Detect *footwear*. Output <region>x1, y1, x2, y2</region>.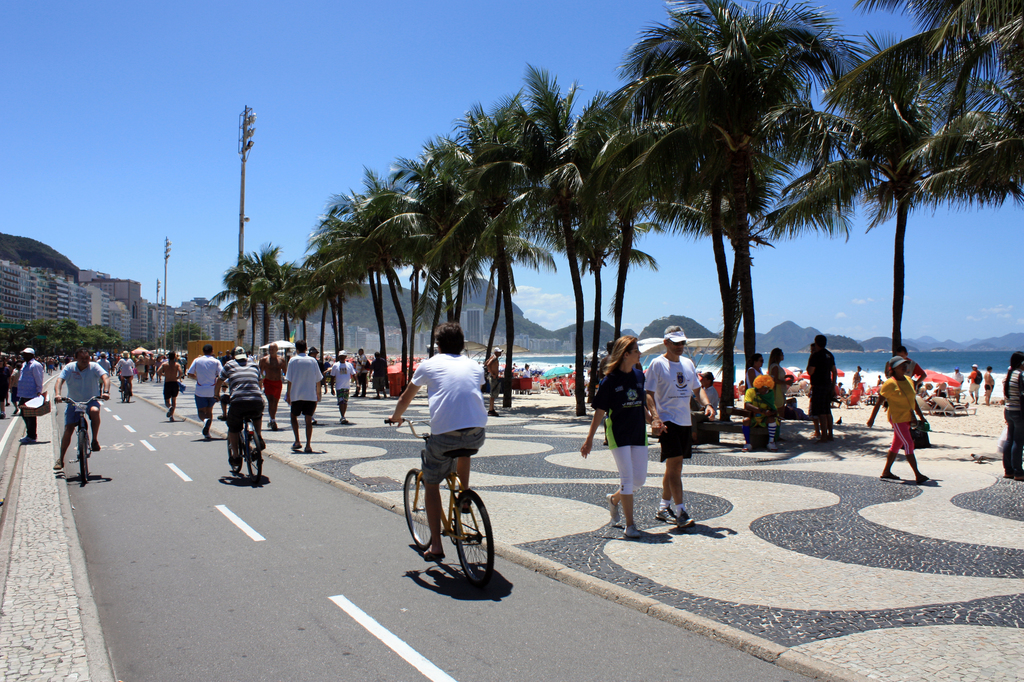
<region>606, 493, 618, 521</region>.
